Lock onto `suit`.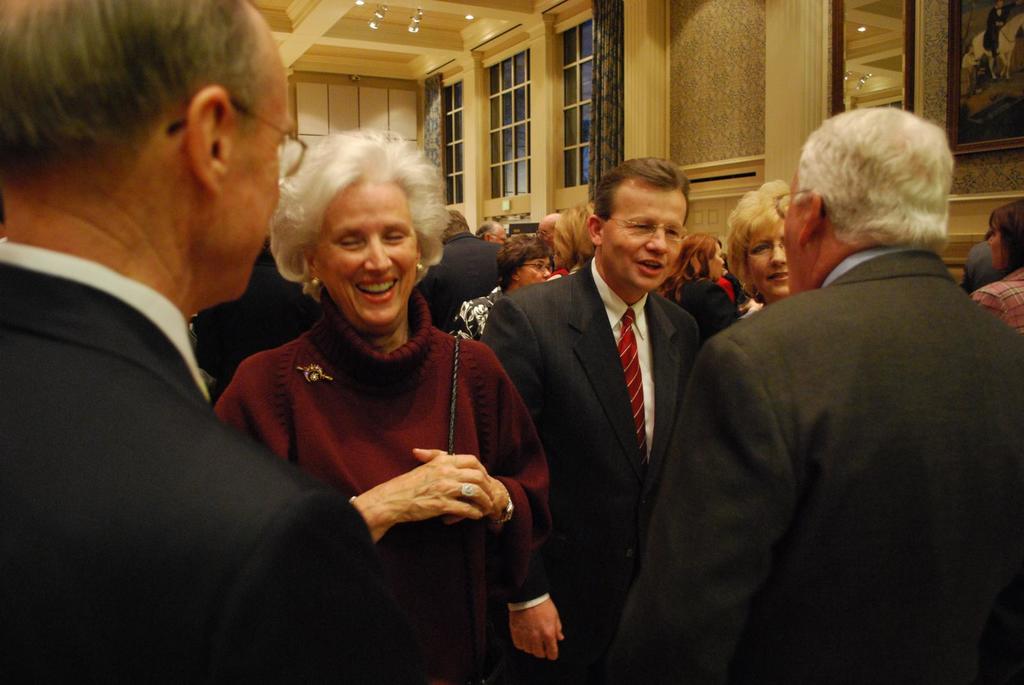
Locked: box=[475, 255, 703, 681].
